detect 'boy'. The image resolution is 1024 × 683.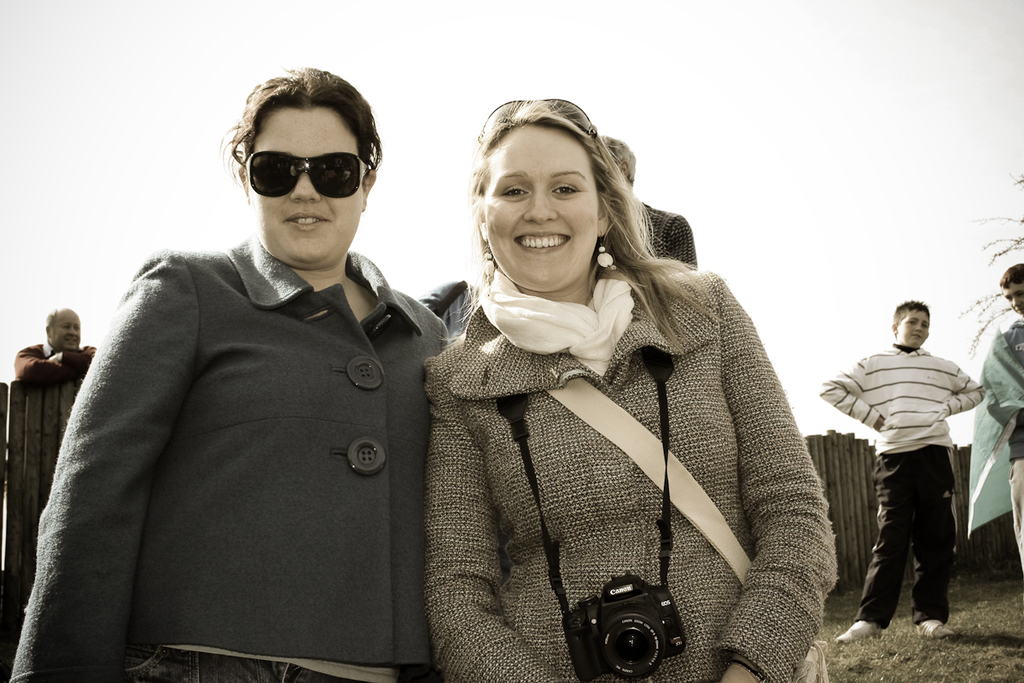
(819, 303, 987, 646).
